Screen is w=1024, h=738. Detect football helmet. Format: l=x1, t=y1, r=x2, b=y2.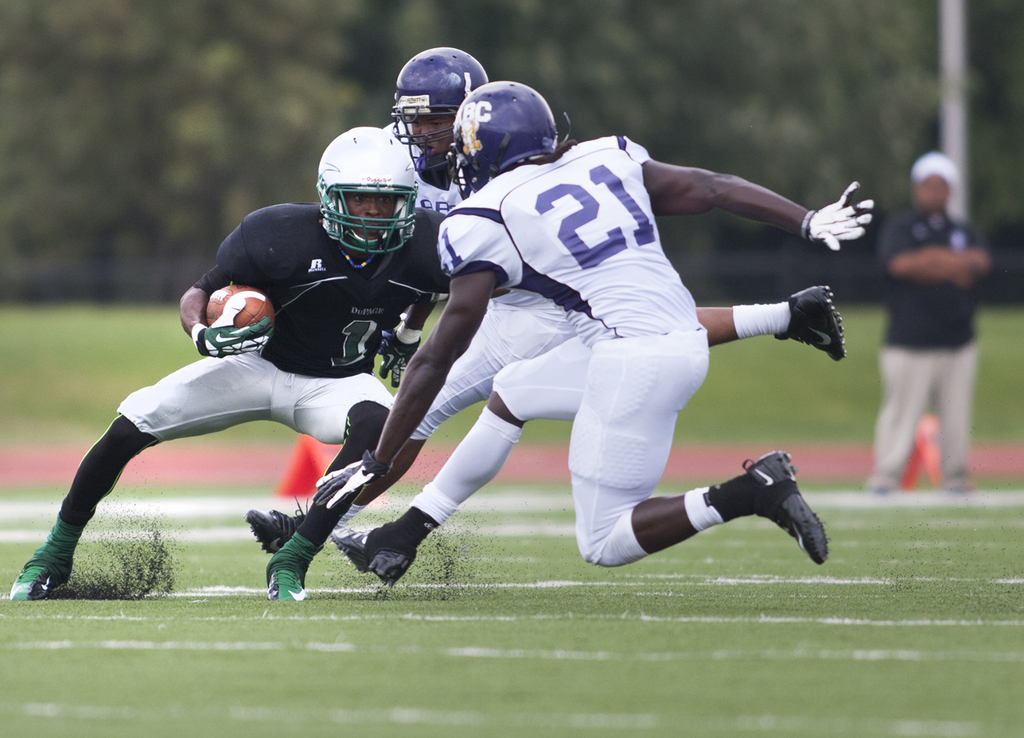
l=390, t=44, r=495, b=167.
